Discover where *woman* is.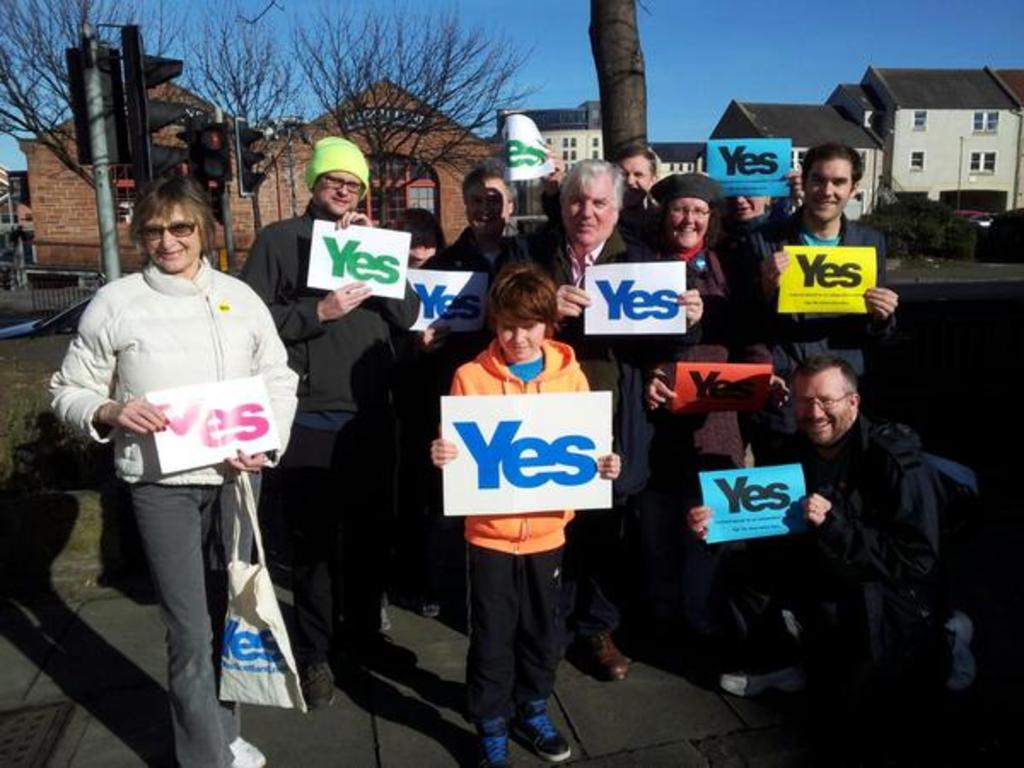
Discovered at box(46, 172, 304, 766).
